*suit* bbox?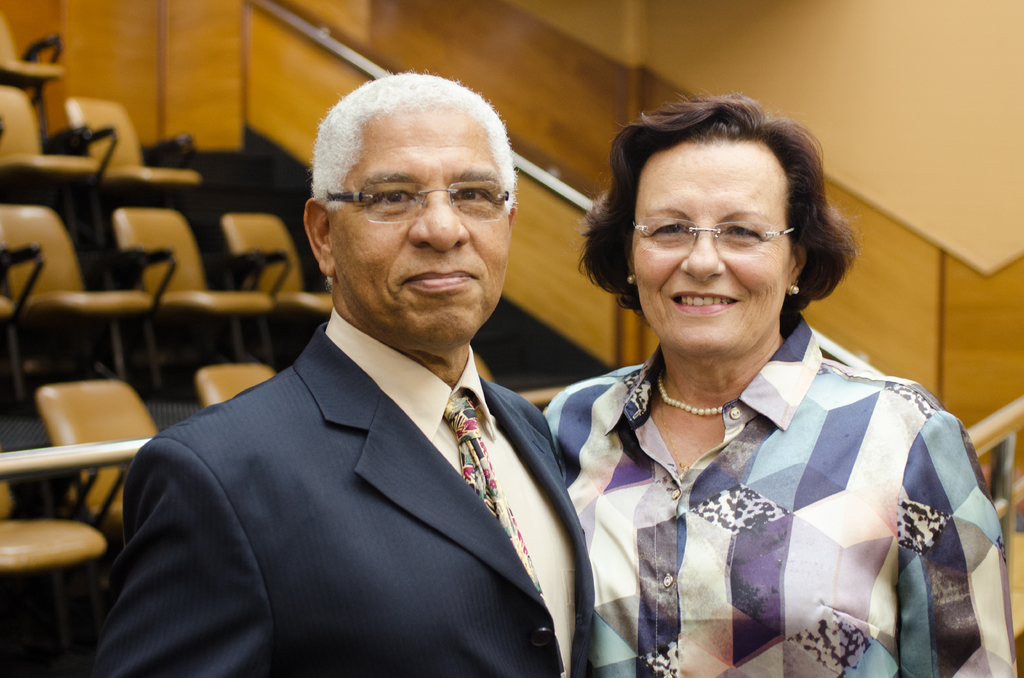
select_region(87, 307, 593, 677)
